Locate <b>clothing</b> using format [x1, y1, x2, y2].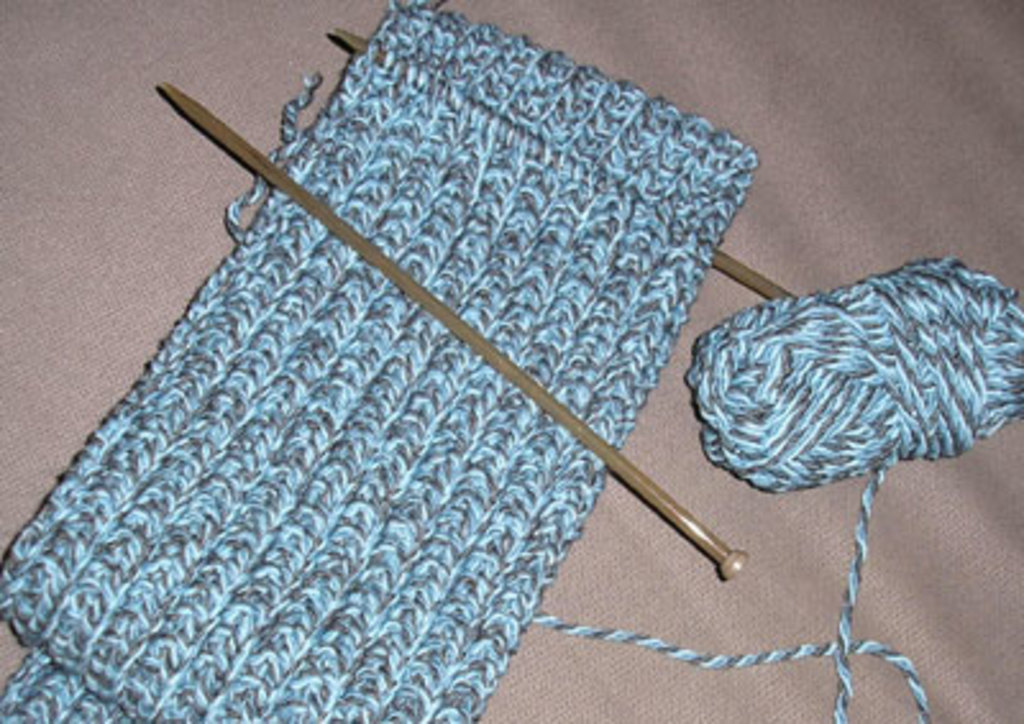
[0, 0, 758, 721].
